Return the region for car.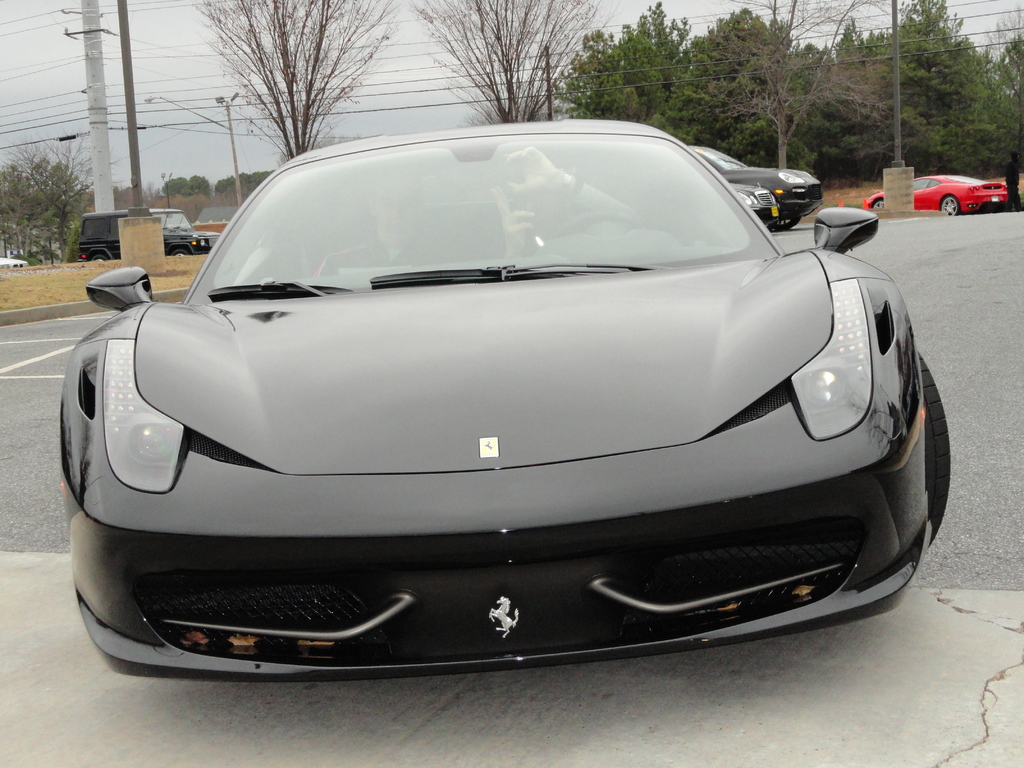
BBox(684, 145, 823, 230).
